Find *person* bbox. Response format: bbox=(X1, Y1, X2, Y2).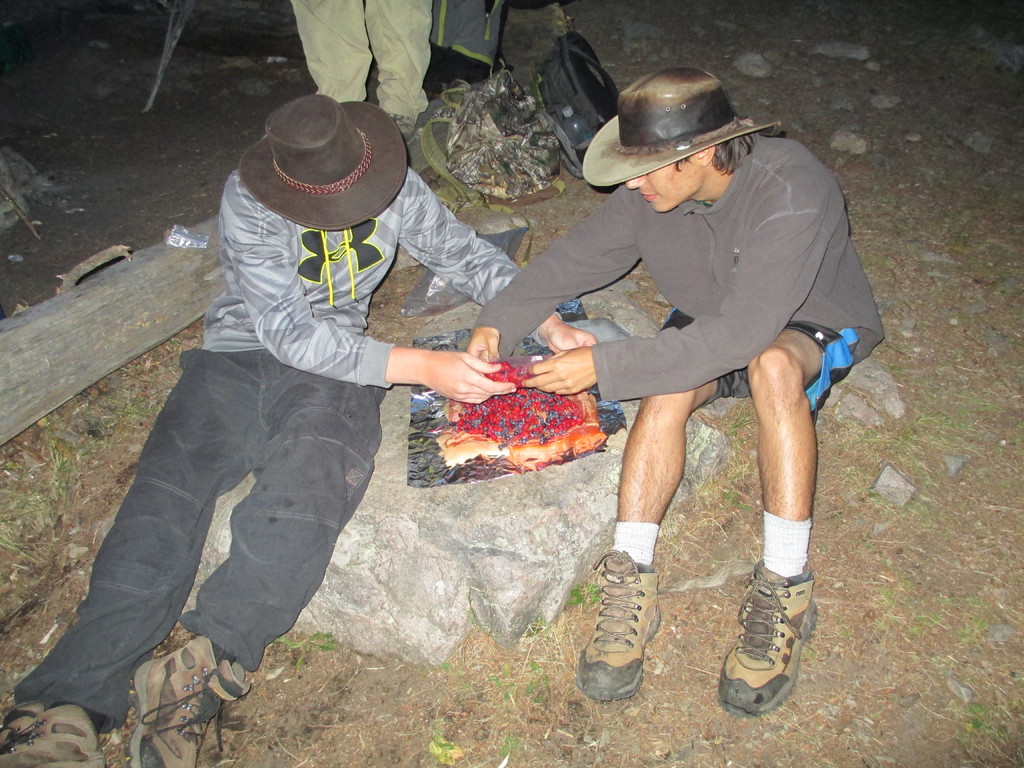
bbox=(0, 93, 604, 767).
